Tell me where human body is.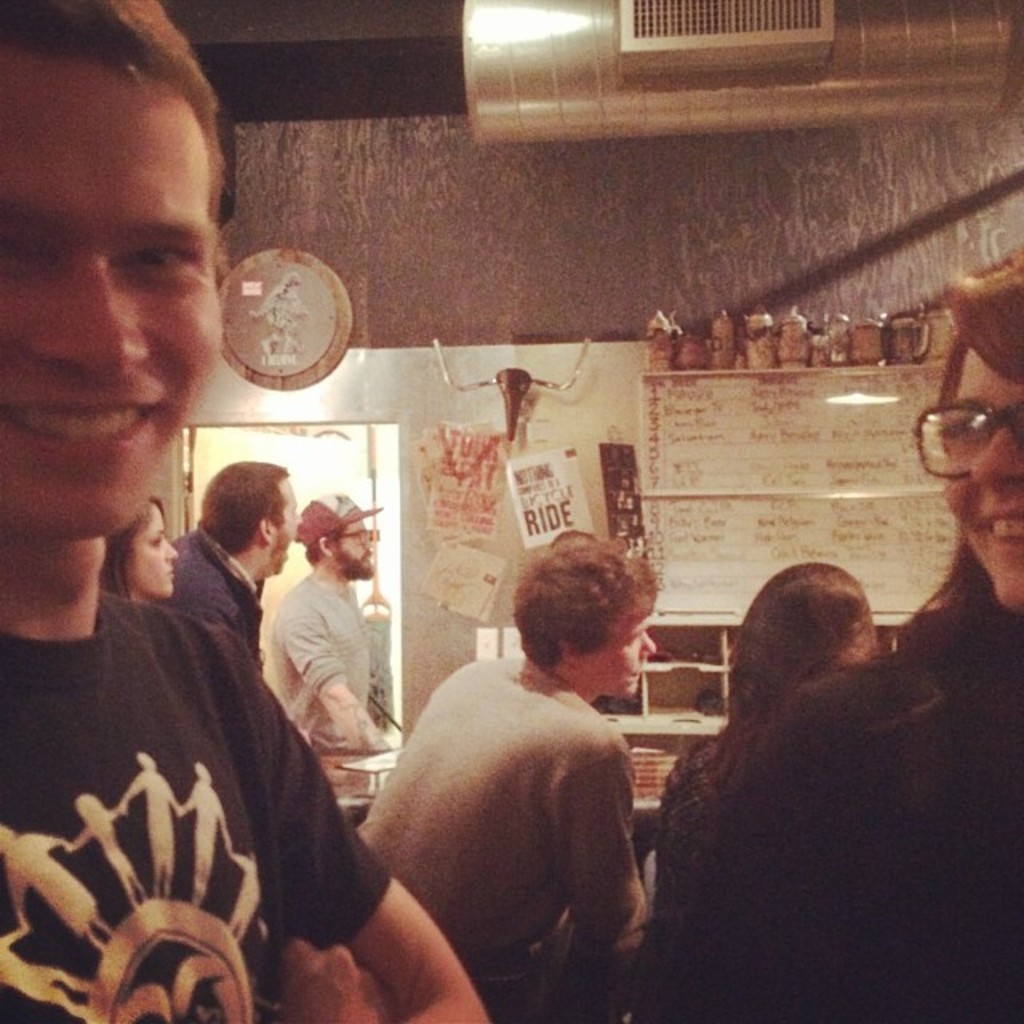
human body is at rect(323, 533, 680, 1023).
